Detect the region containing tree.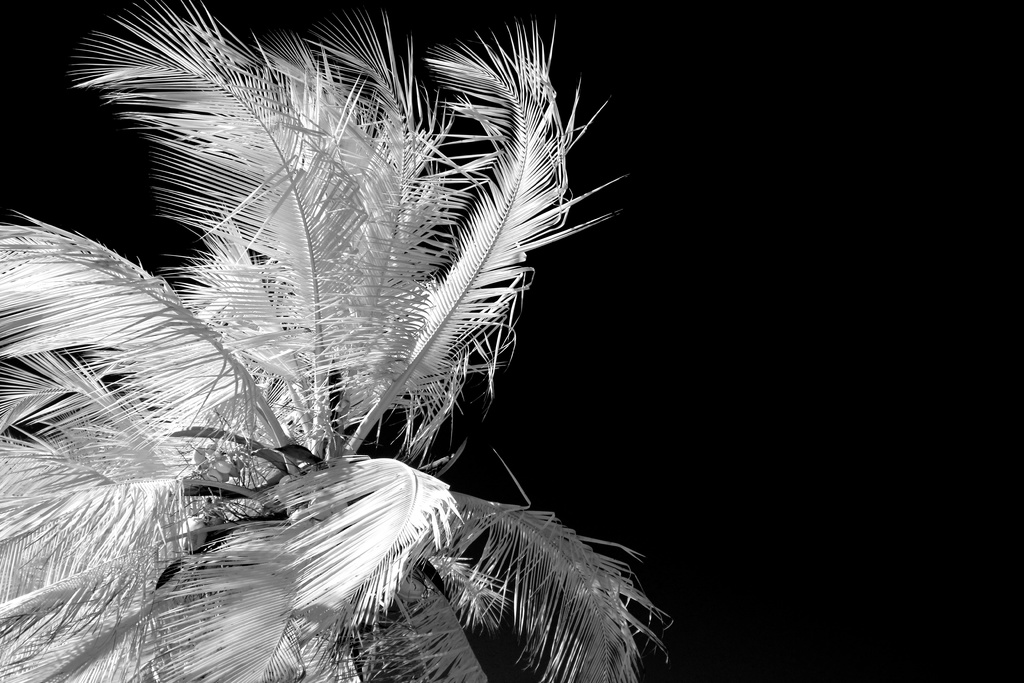
x1=24 y1=18 x2=683 y2=649.
